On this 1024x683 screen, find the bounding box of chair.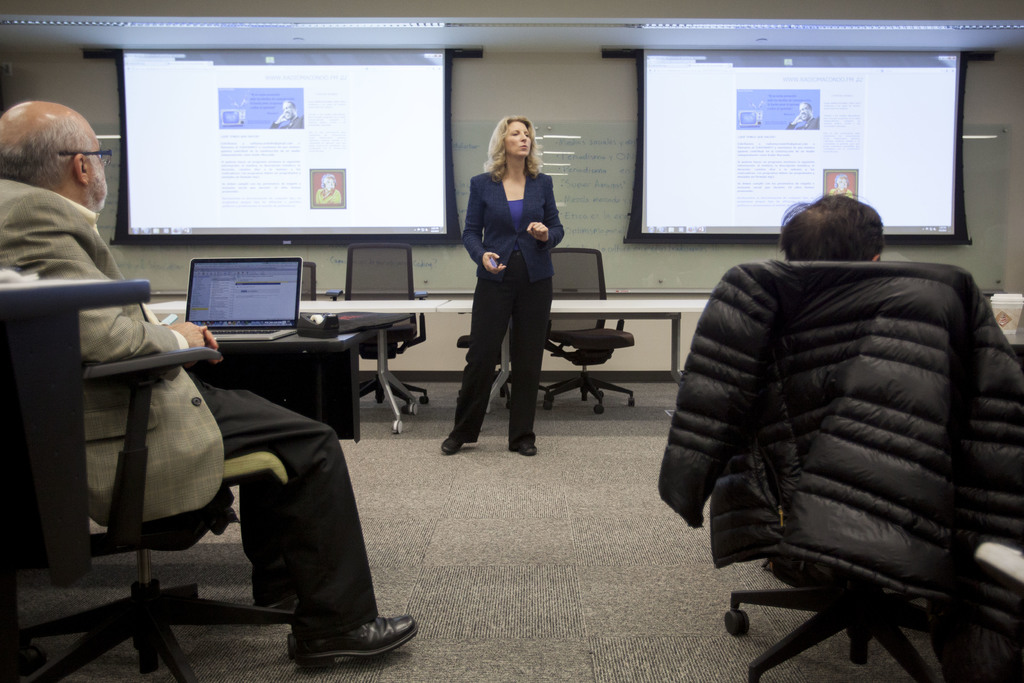
Bounding box: <region>300, 258, 319, 304</region>.
